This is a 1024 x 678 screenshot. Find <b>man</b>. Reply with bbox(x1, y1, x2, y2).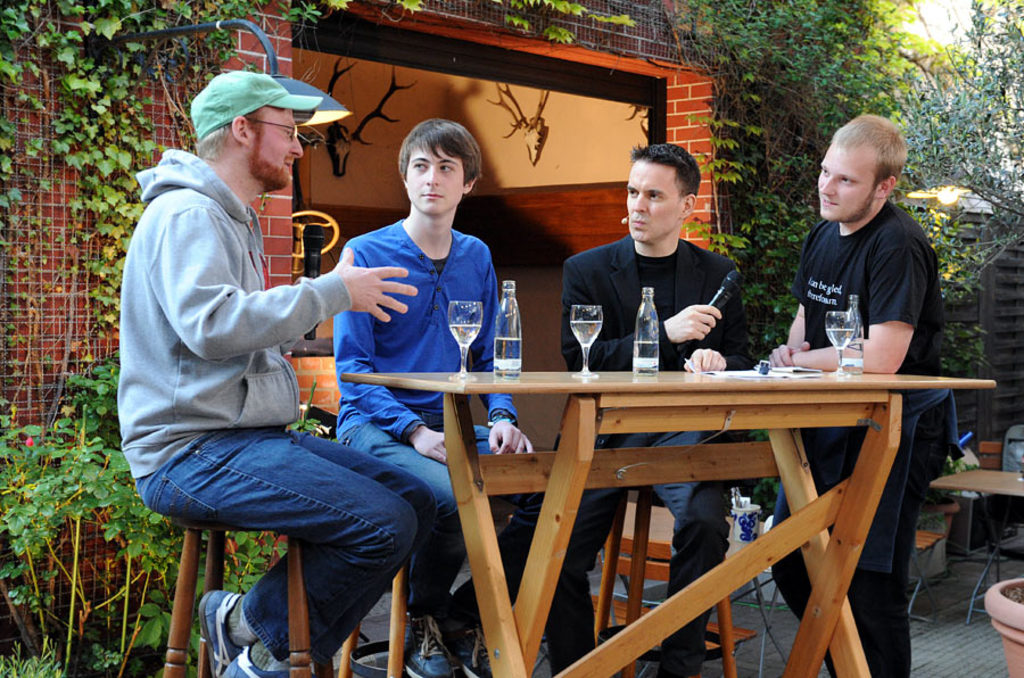
bbox(338, 116, 539, 677).
